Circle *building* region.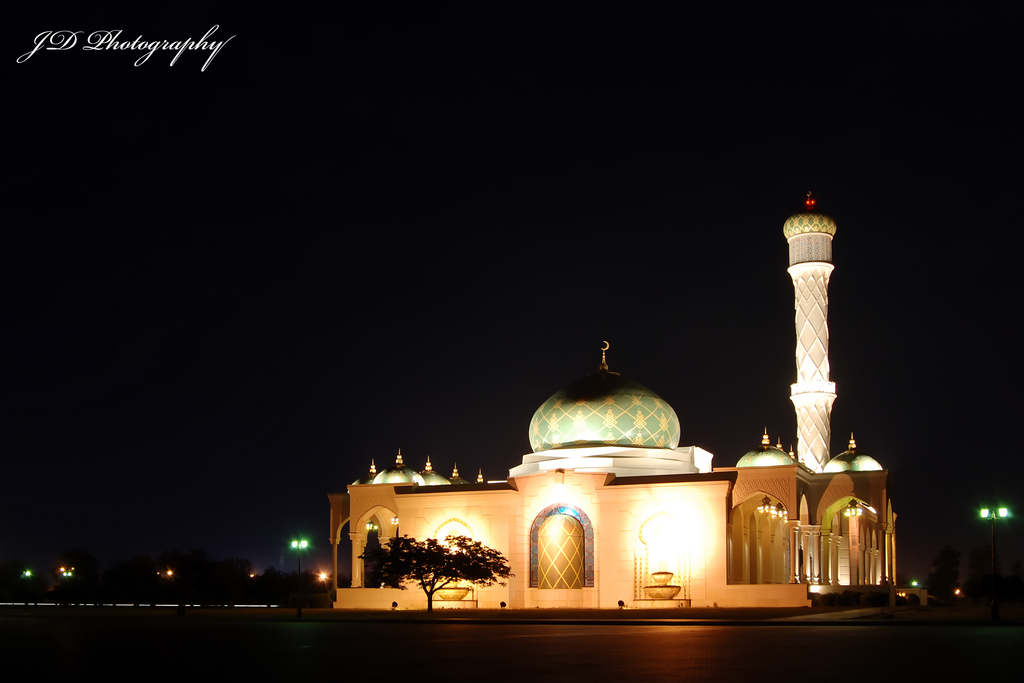
Region: 329, 188, 902, 610.
